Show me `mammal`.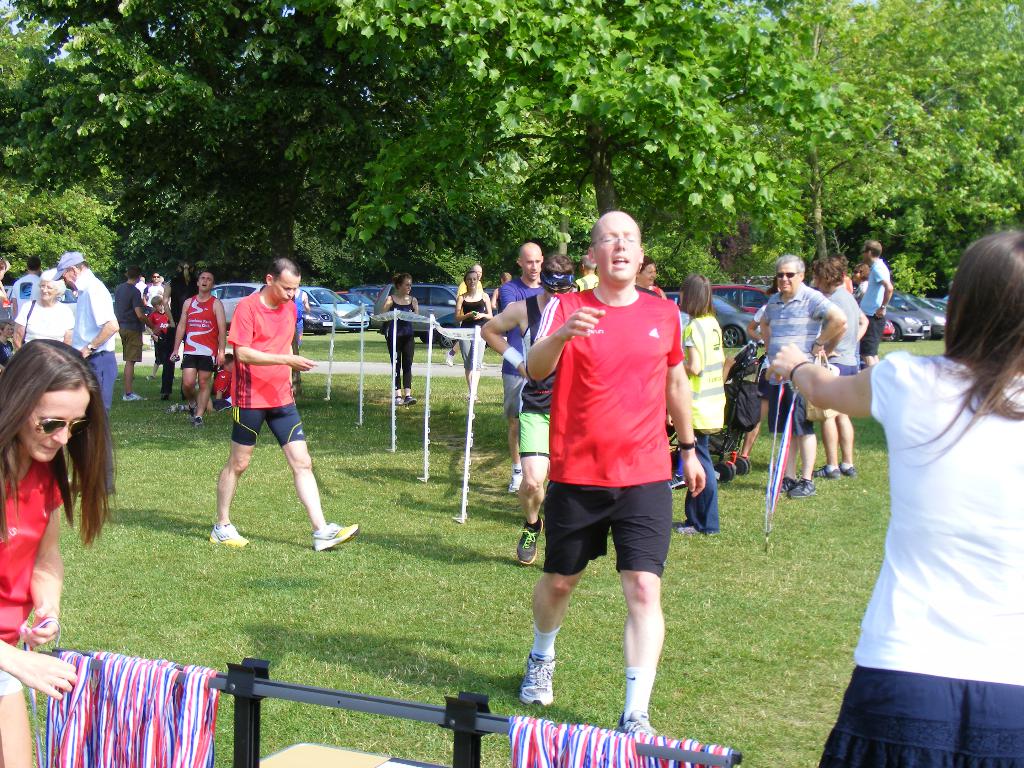
`mammal` is here: (left=634, top=253, right=666, bottom=298).
